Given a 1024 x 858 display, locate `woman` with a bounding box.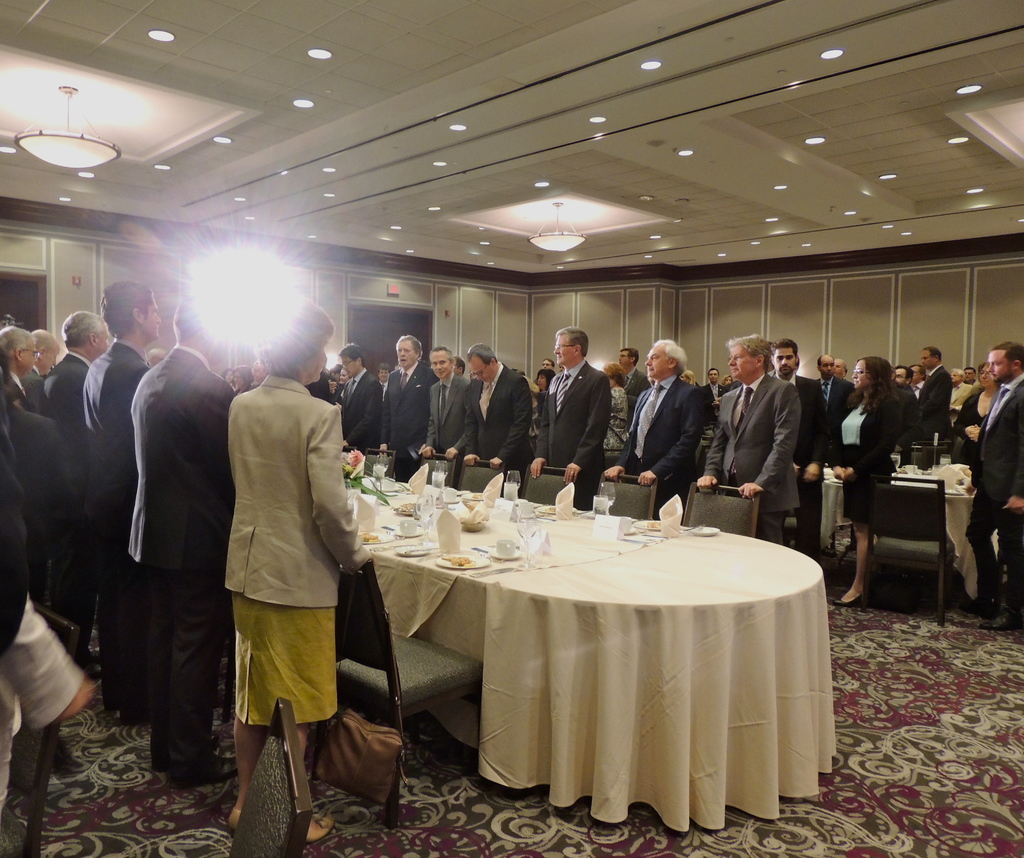
Located: [x1=602, y1=361, x2=631, y2=456].
